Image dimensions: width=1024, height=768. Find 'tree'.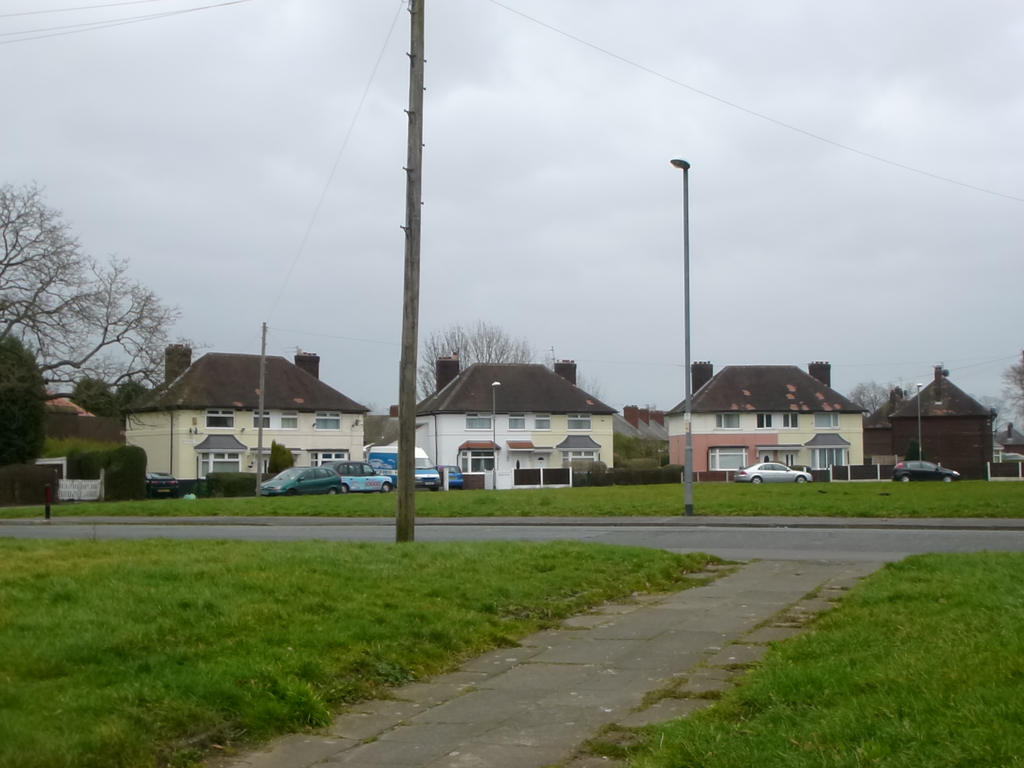
<box>0,335,53,471</box>.
